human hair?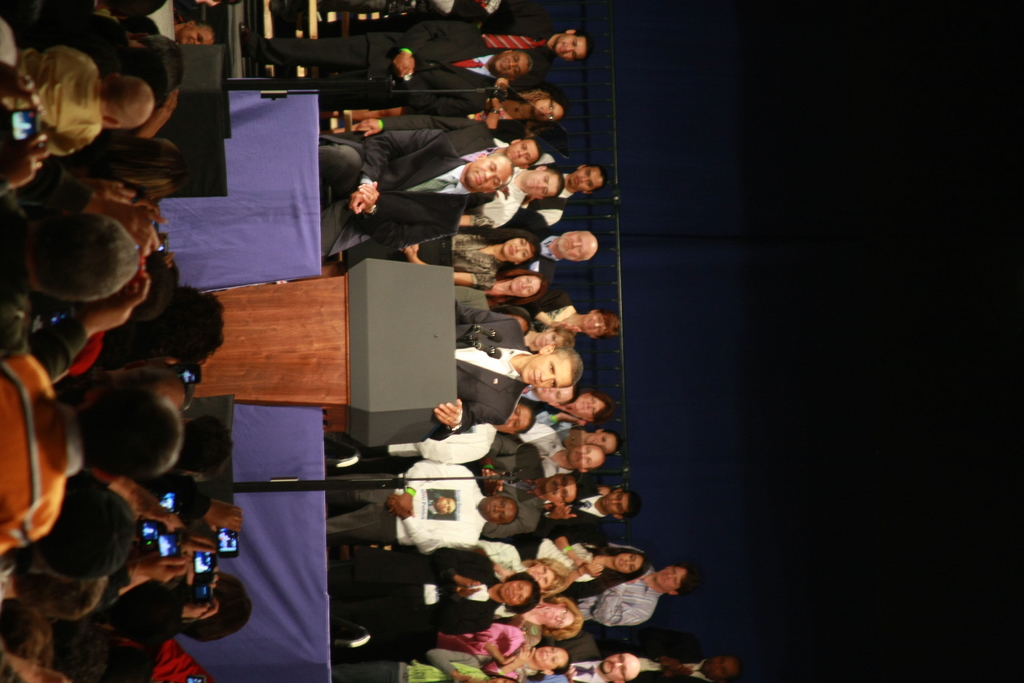
(x1=195, y1=19, x2=216, y2=47)
